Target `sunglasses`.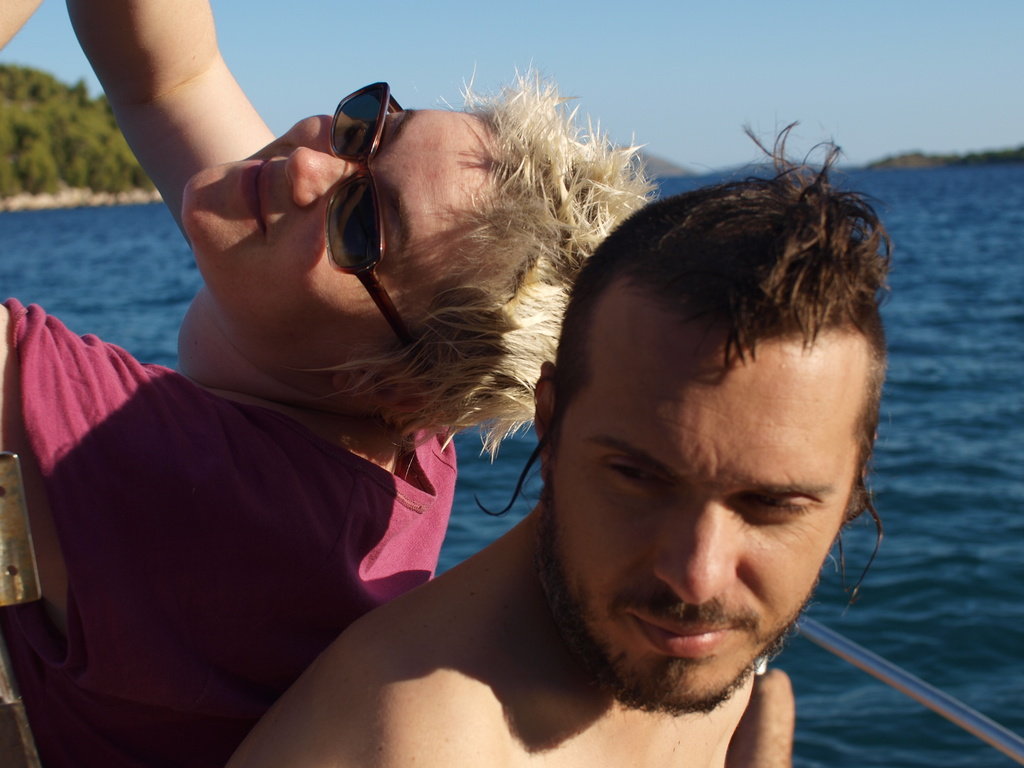
Target region: {"x1": 323, "y1": 80, "x2": 416, "y2": 350}.
